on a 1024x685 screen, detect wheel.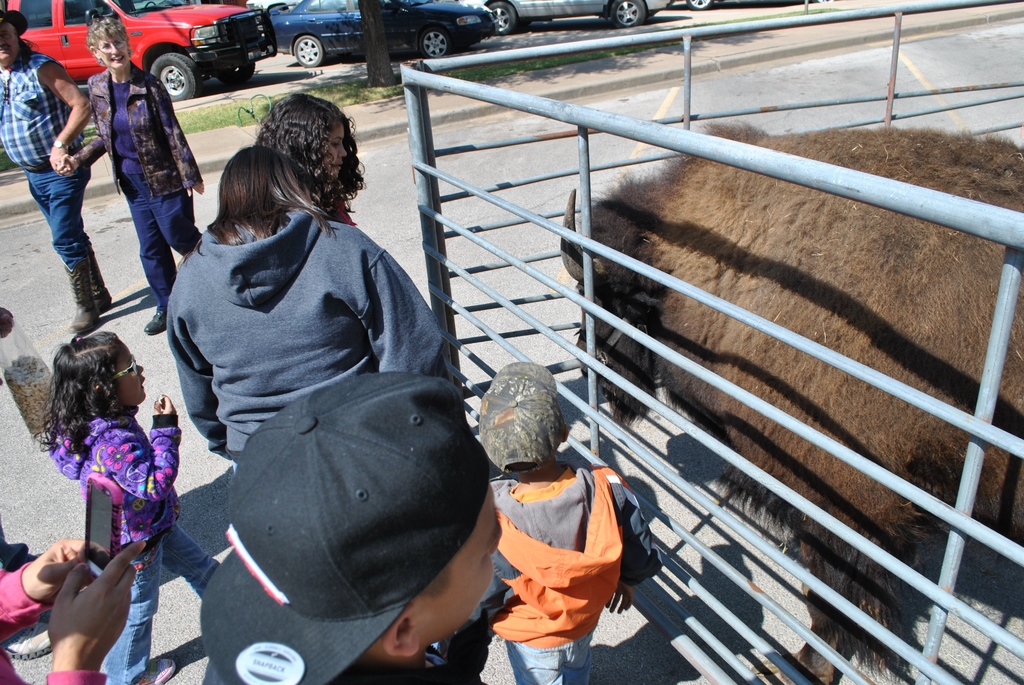
region(221, 61, 252, 80).
